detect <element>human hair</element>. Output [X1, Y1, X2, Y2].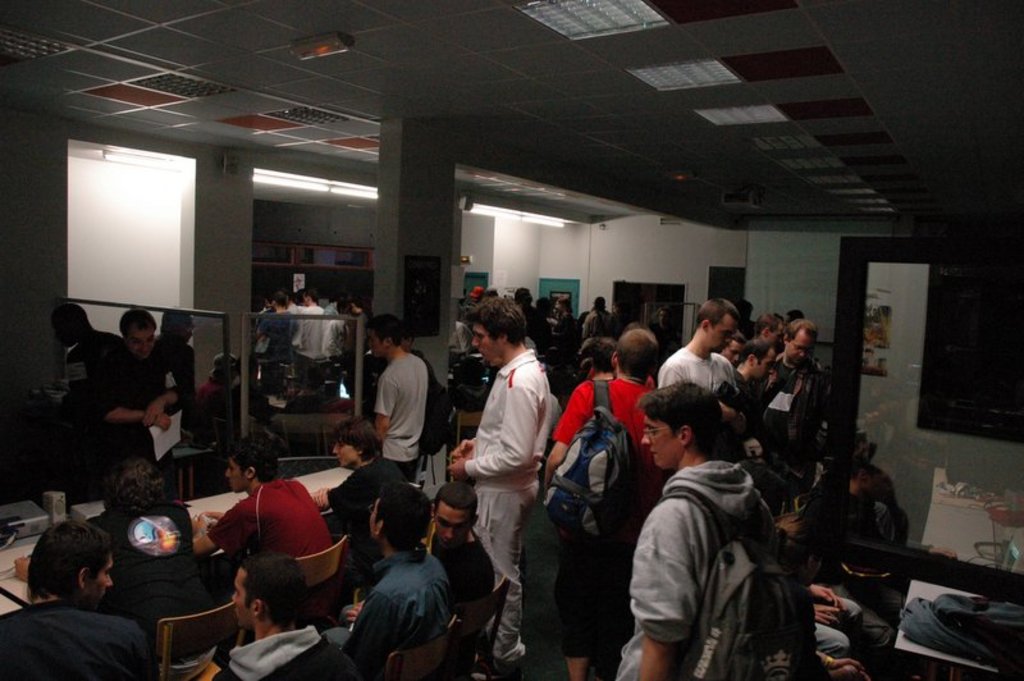
[739, 335, 776, 360].
